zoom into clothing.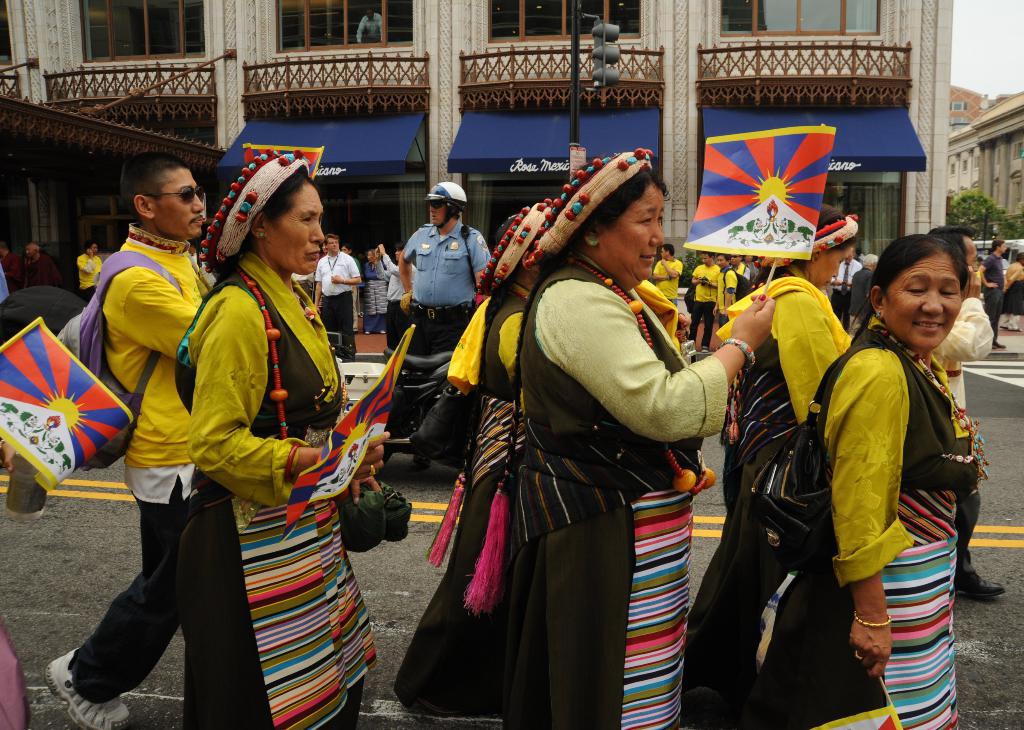
Zoom target: {"left": 316, "top": 288, "right": 362, "bottom": 365}.
